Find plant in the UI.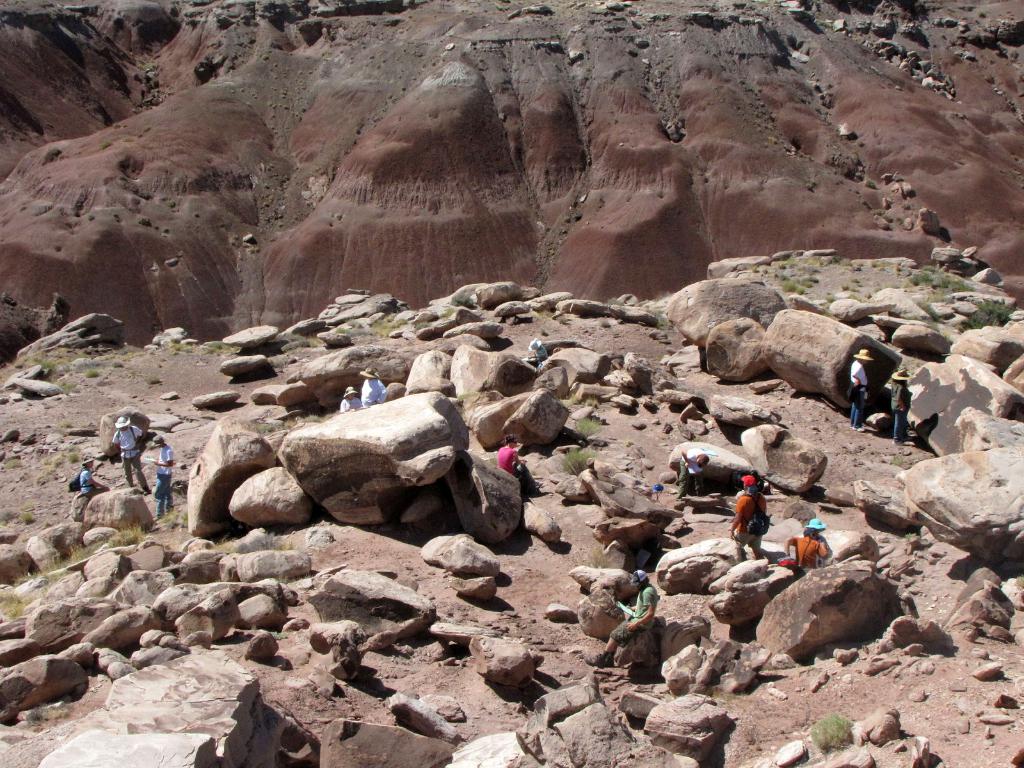
UI element at BBox(54, 538, 89, 563).
